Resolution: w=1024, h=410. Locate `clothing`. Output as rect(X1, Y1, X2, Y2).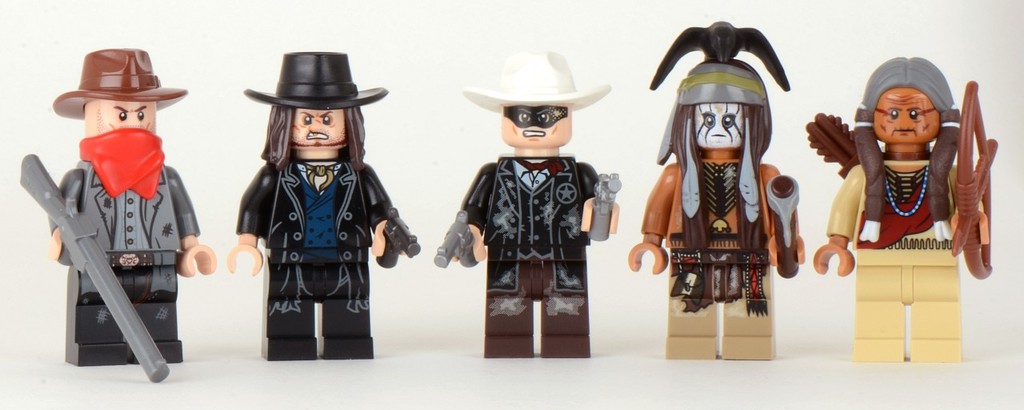
rect(223, 87, 398, 352).
